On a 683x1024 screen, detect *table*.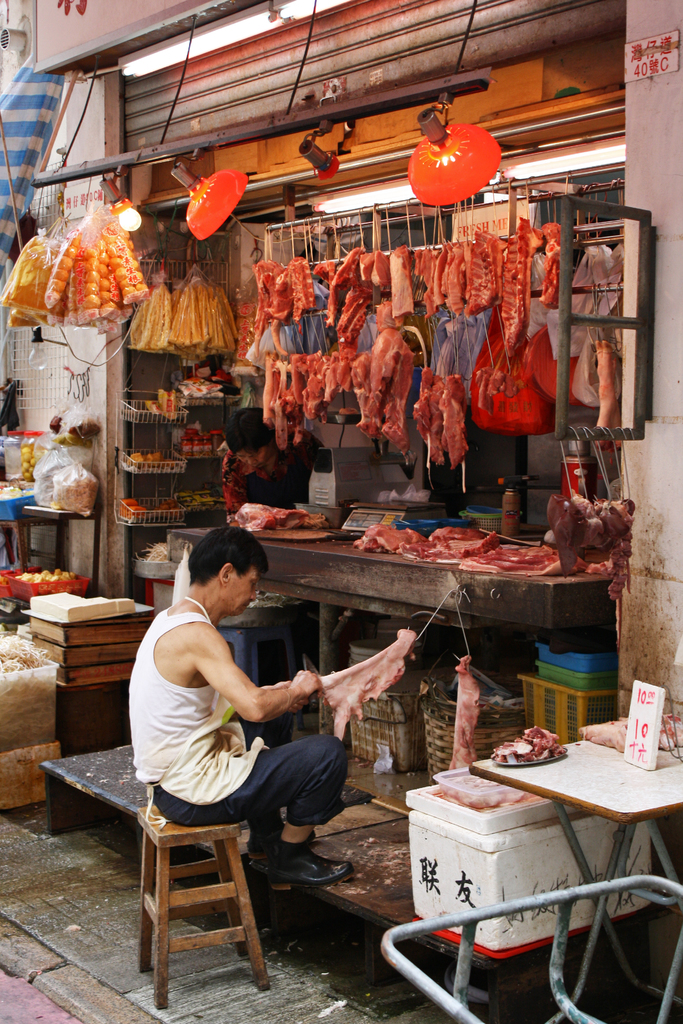
<region>161, 527, 614, 668</region>.
